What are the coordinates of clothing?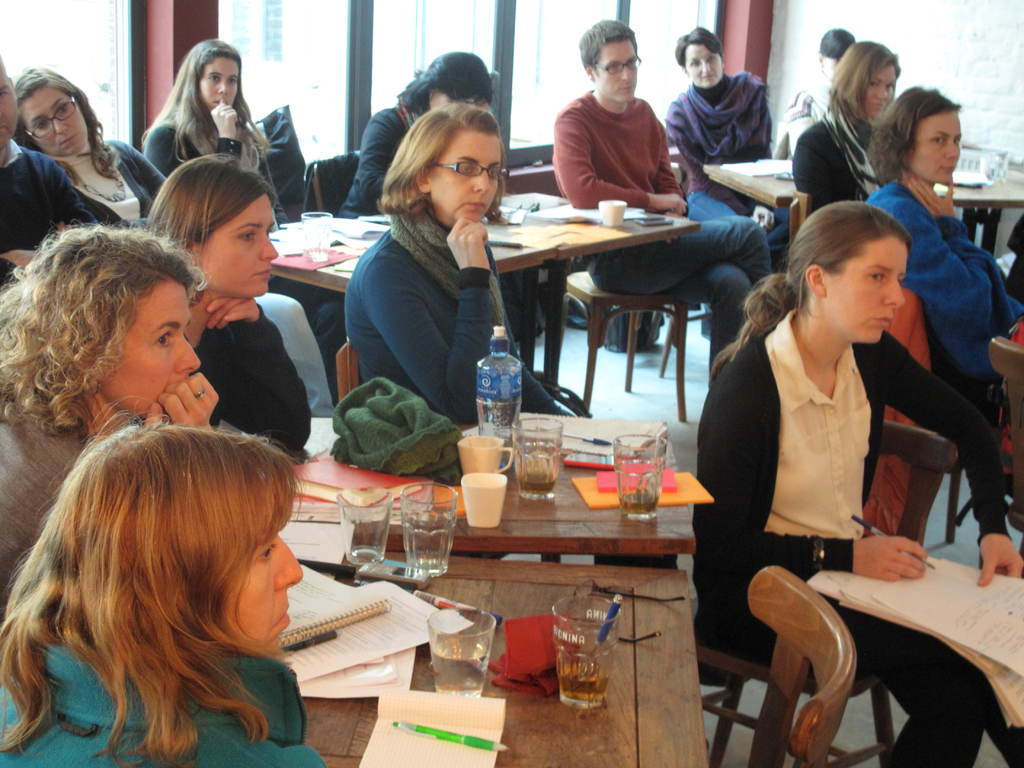
<region>694, 310, 1019, 648</region>.
